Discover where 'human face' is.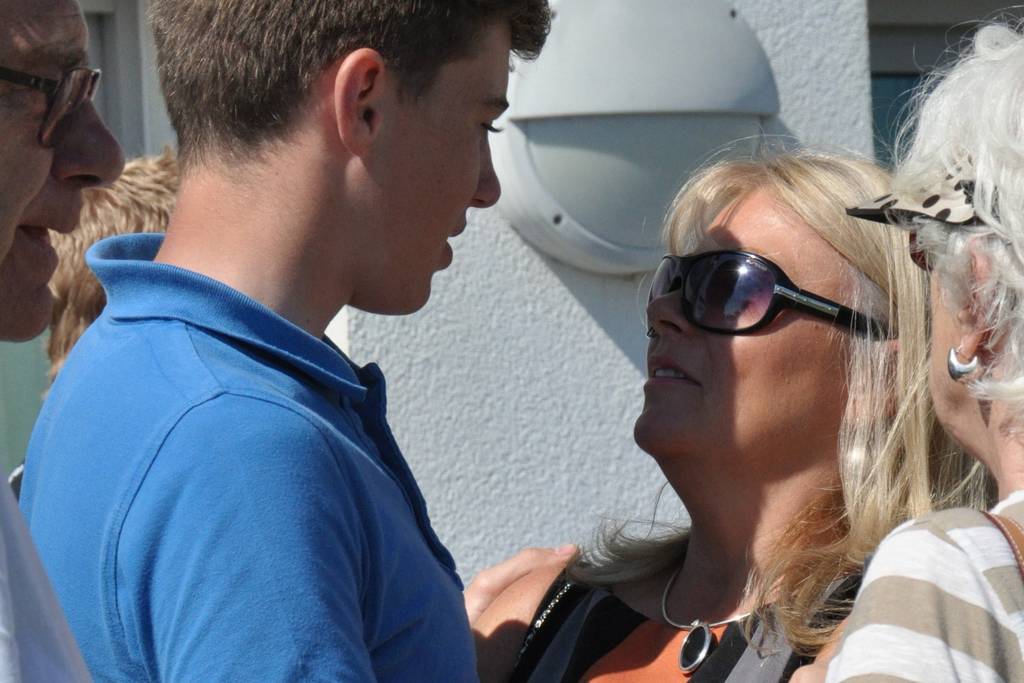
Discovered at [346, 13, 513, 313].
